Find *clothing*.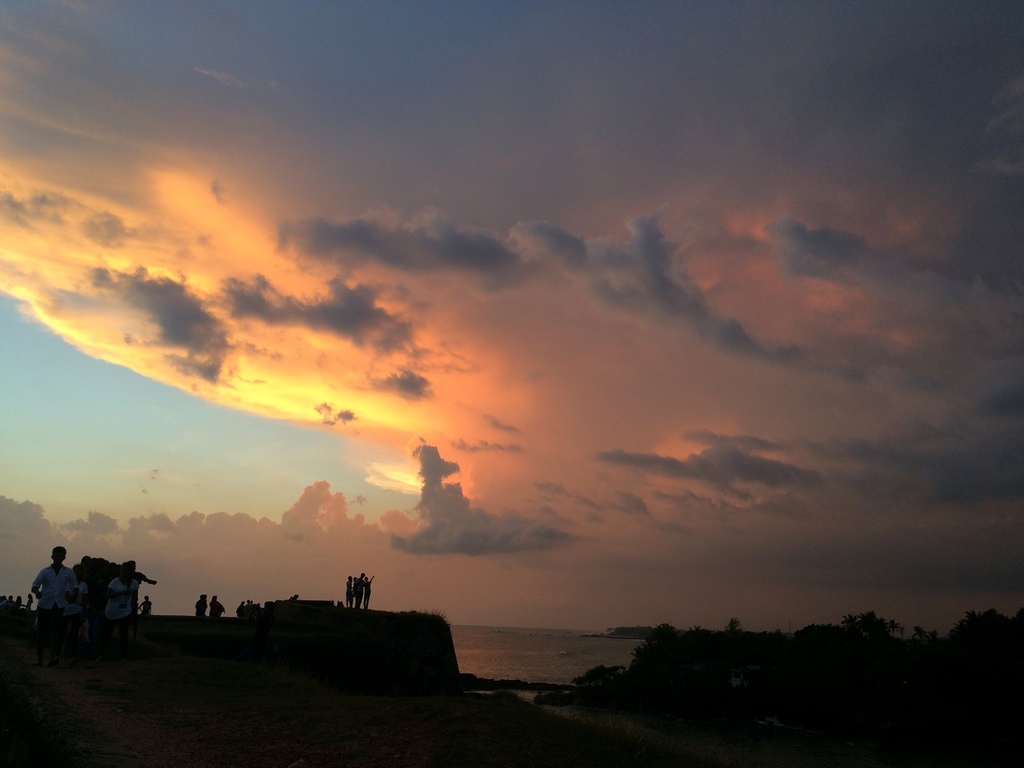
pyautogui.locateOnScreen(29, 565, 77, 660).
